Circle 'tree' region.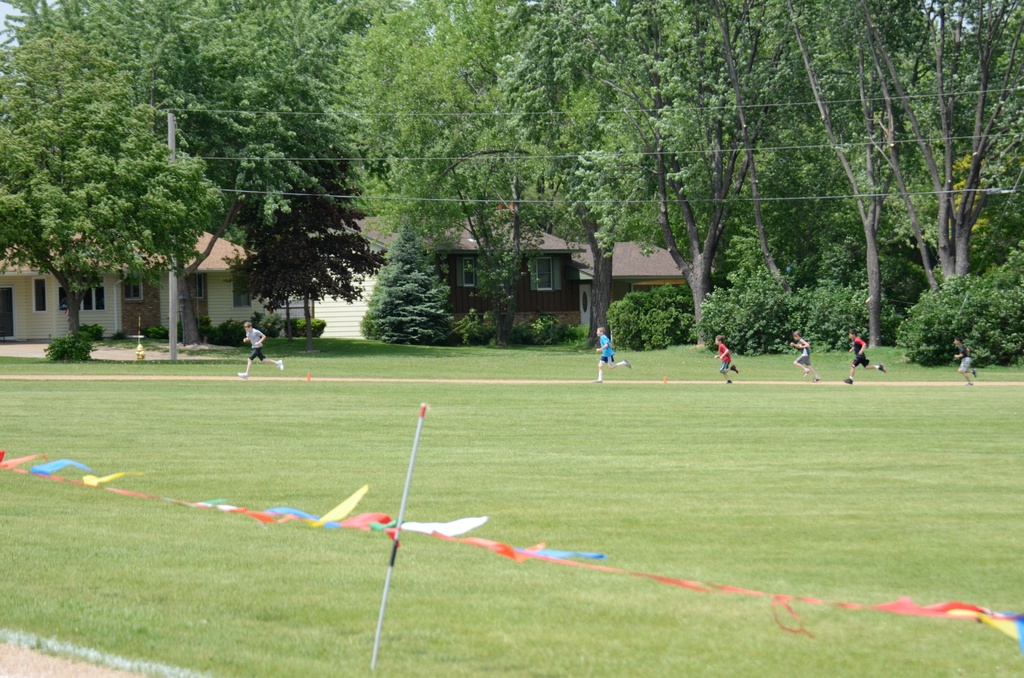
Region: box(496, 0, 682, 352).
